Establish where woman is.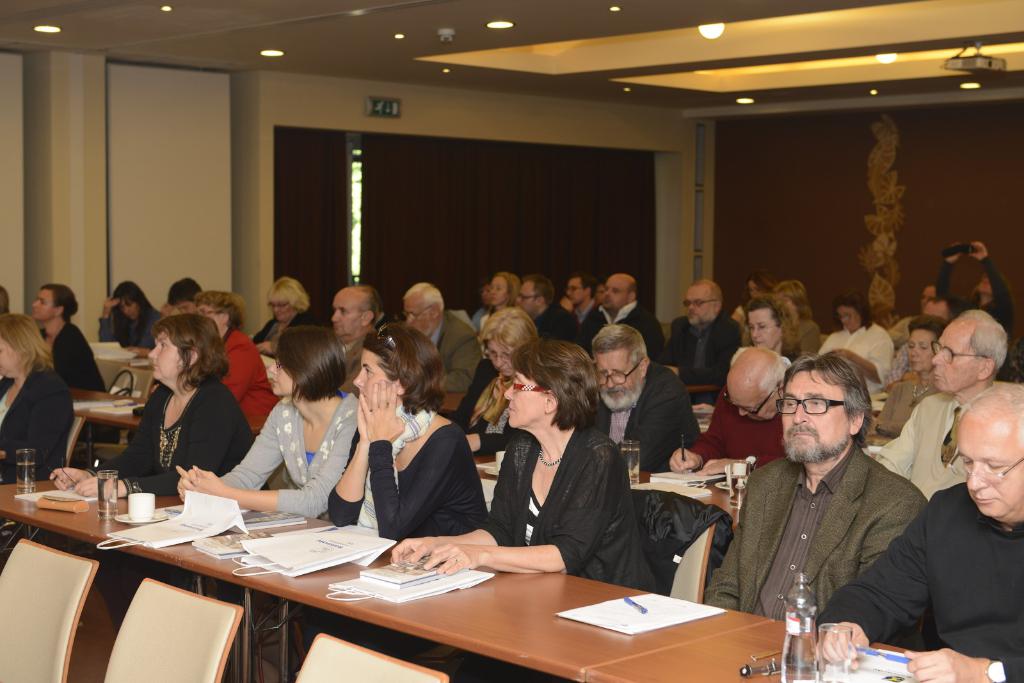
Established at <region>468, 269, 513, 326</region>.
